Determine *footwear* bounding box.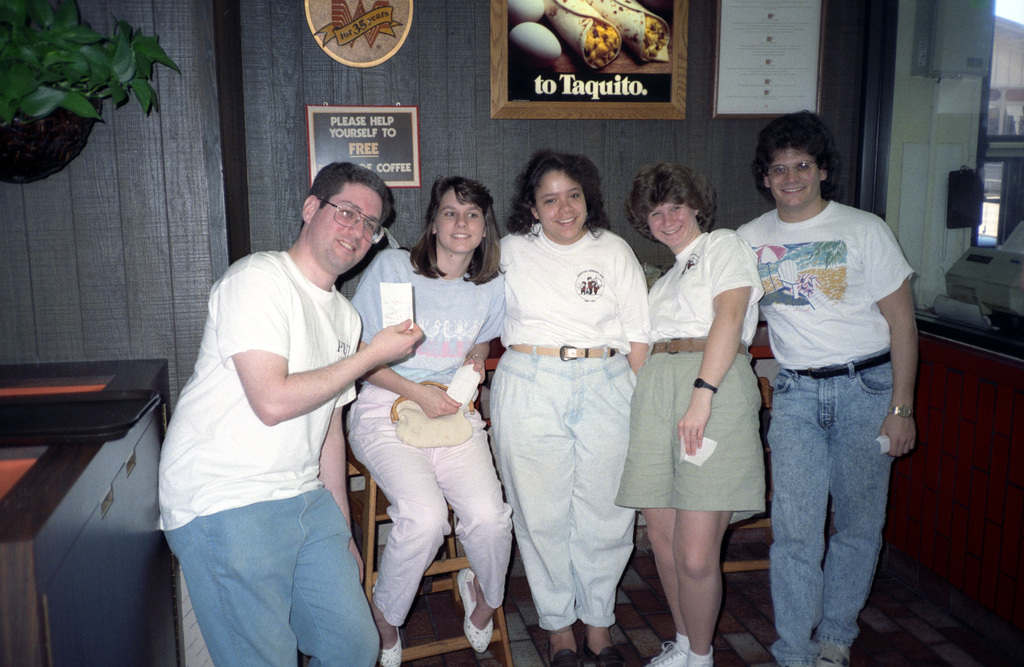
Determined: <region>555, 647, 580, 666</region>.
